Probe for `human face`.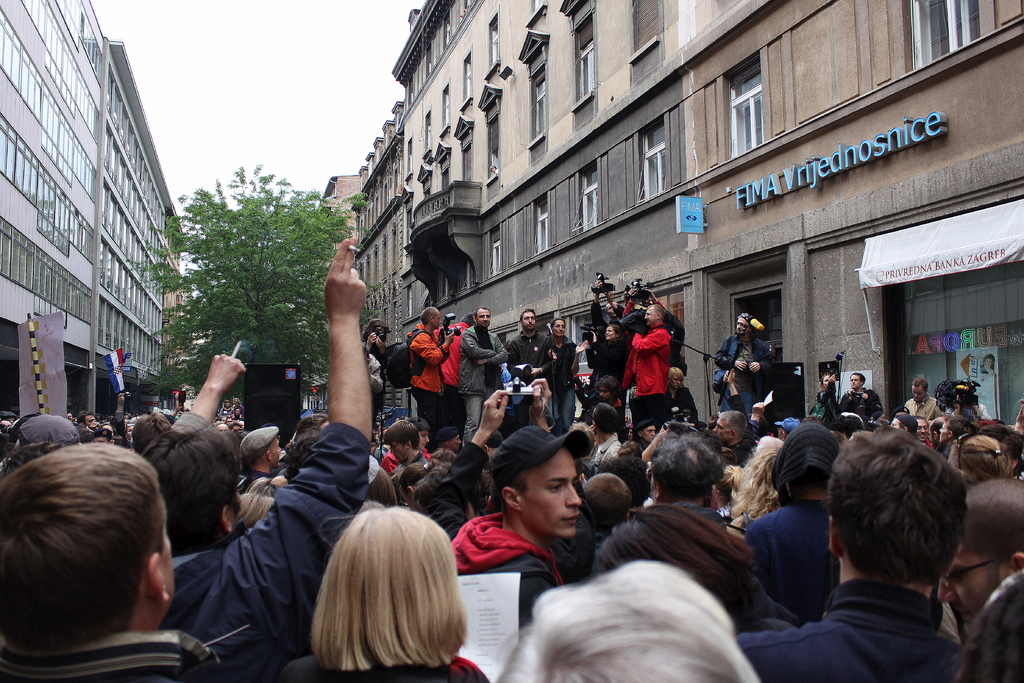
Probe result: BBox(852, 375, 860, 391).
